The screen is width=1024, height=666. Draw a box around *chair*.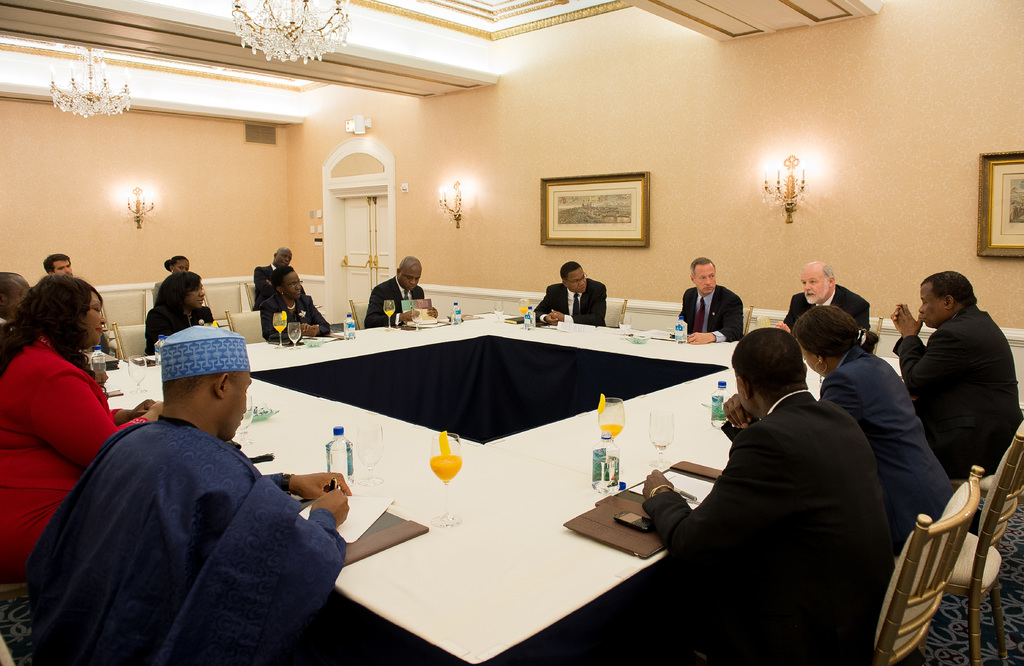
[x1=0, y1=635, x2=19, y2=665].
